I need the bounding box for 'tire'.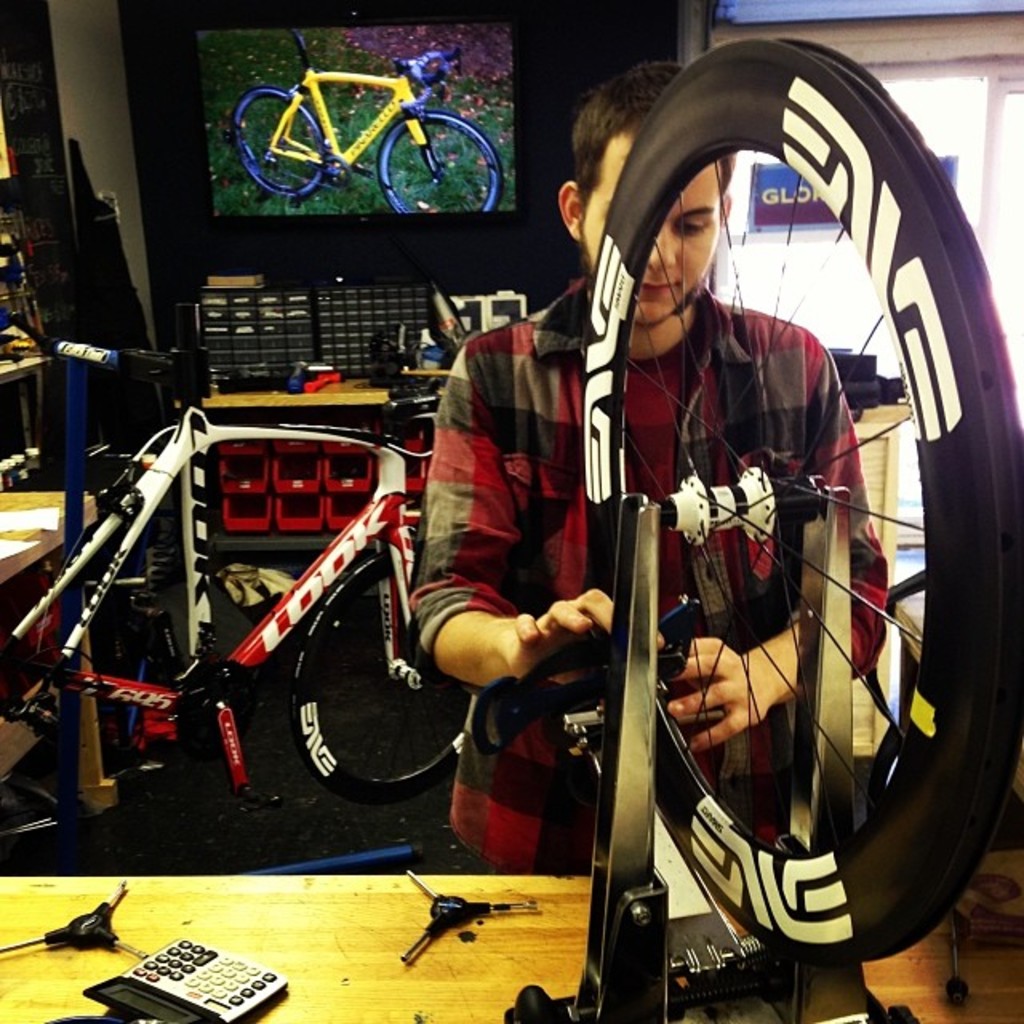
Here it is: BBox(232, 86, 328, 200).
